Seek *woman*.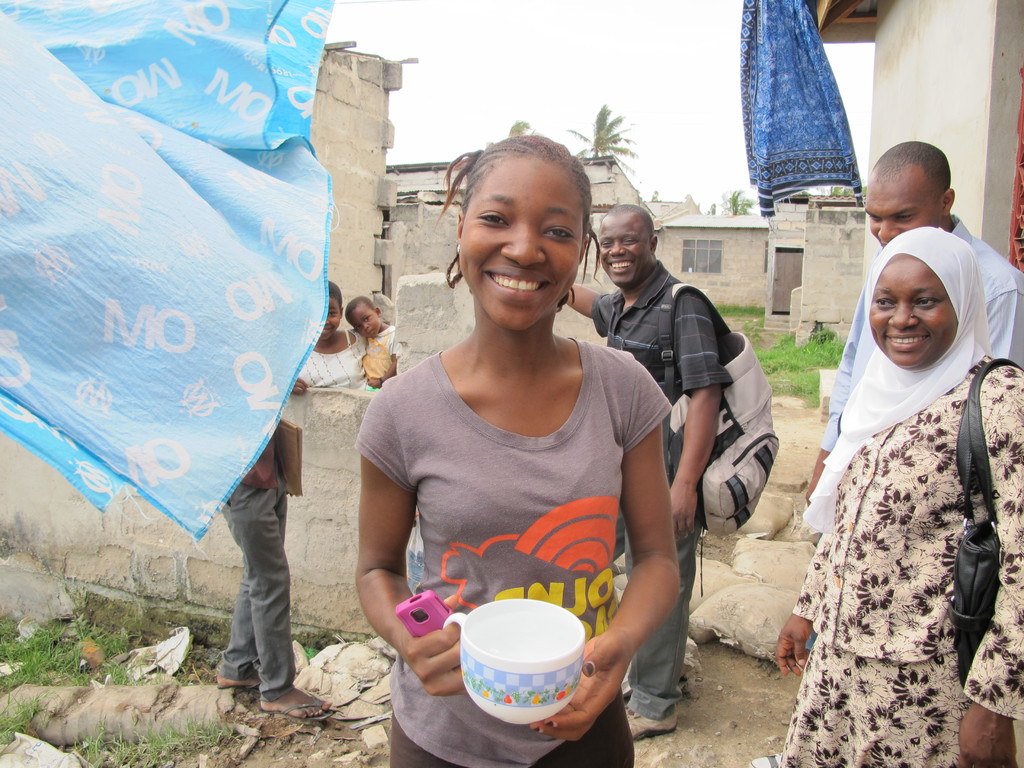
<region>766, 227, 1023, 767</region>.
